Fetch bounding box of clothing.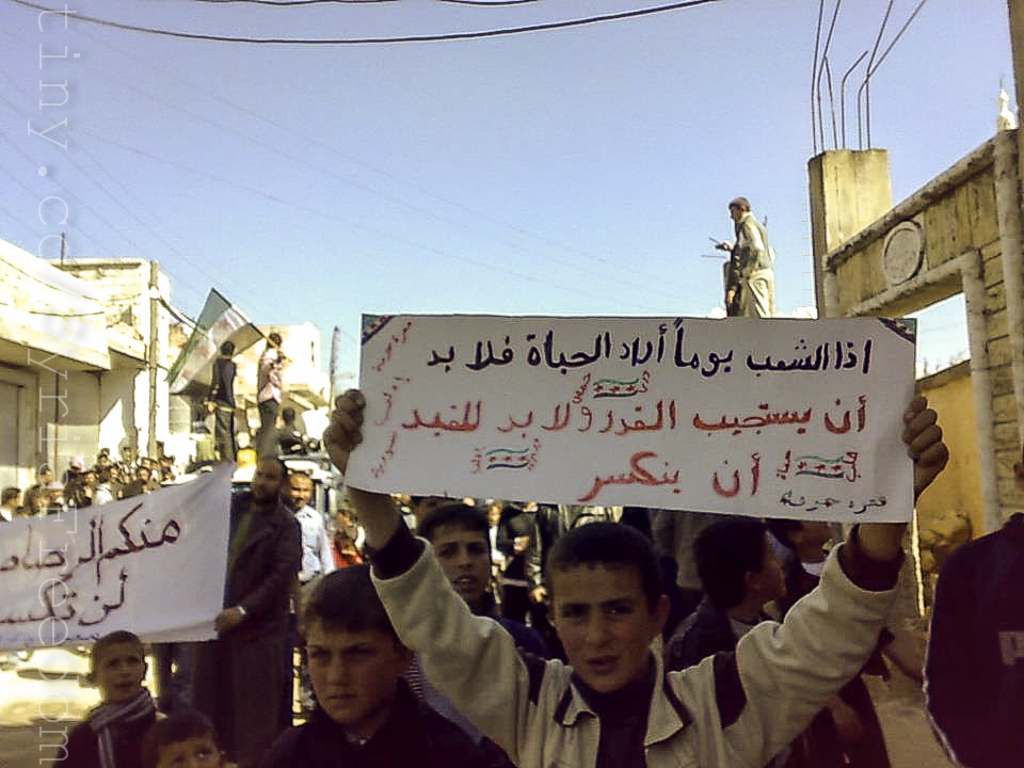
Bbox: 254, 342, 285, 470.
